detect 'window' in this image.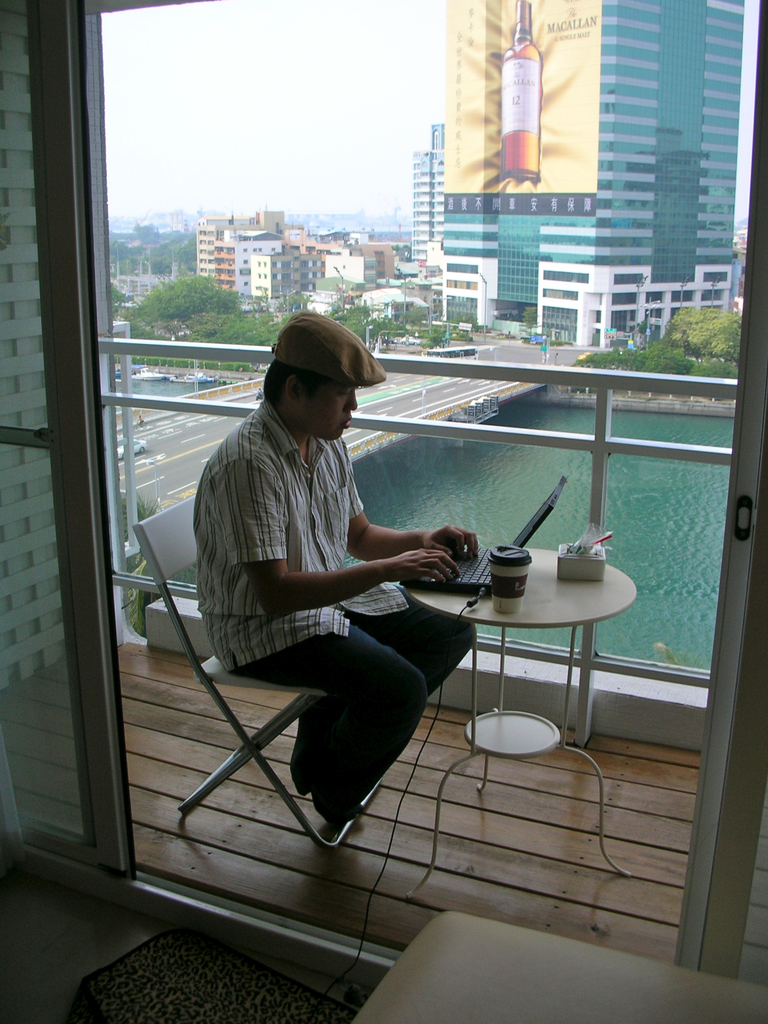
Detection: l=239, t=294, r=246, b=299.
